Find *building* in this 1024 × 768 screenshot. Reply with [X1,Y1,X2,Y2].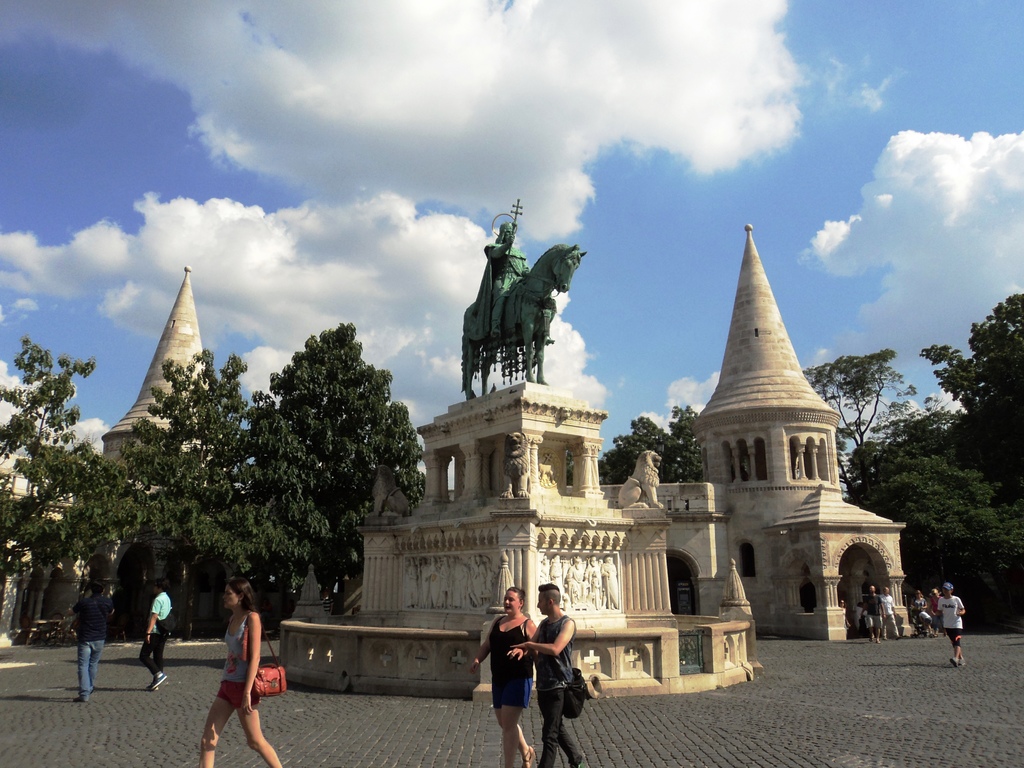
[99,264,214,493].
